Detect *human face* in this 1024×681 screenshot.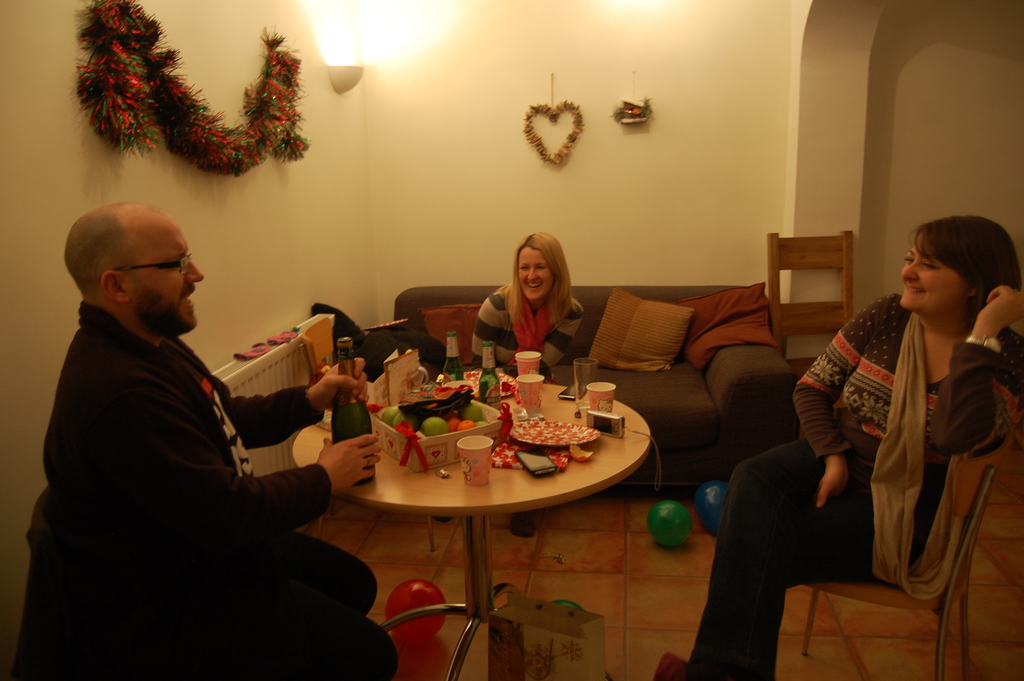
Detection: 514 250 557 308.
